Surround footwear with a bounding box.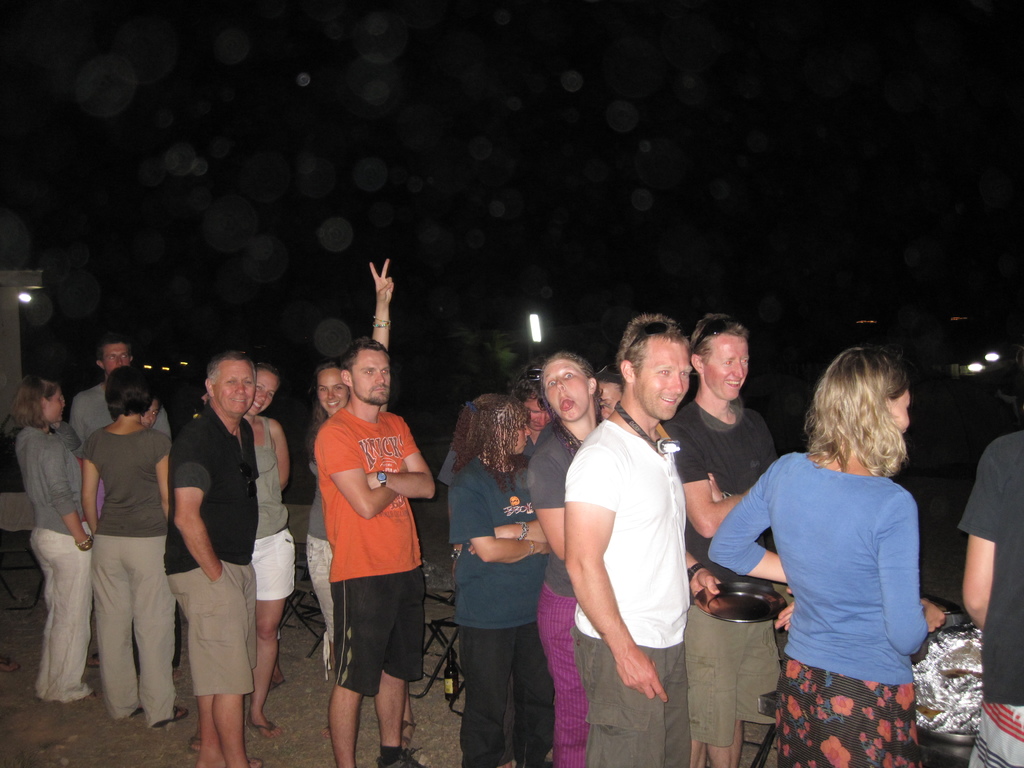
[x1=84, y1=653, x2=102, y2=671].
